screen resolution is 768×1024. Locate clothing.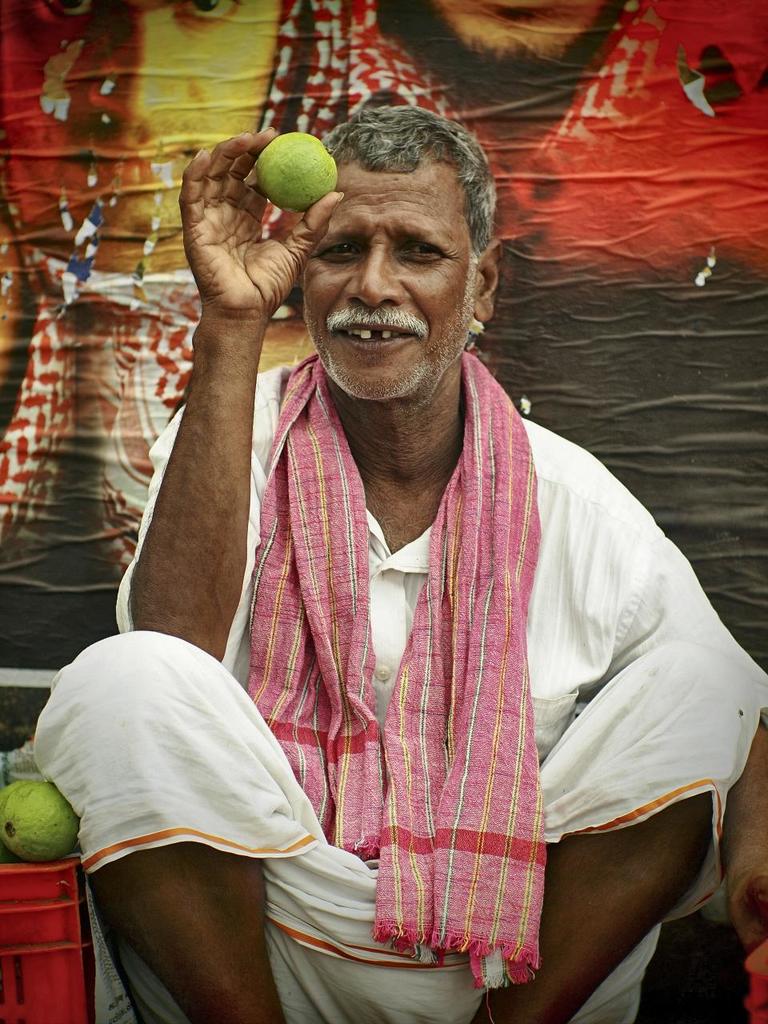
pyautogui.locateOnScreen(130, 266, 723, 1004).
